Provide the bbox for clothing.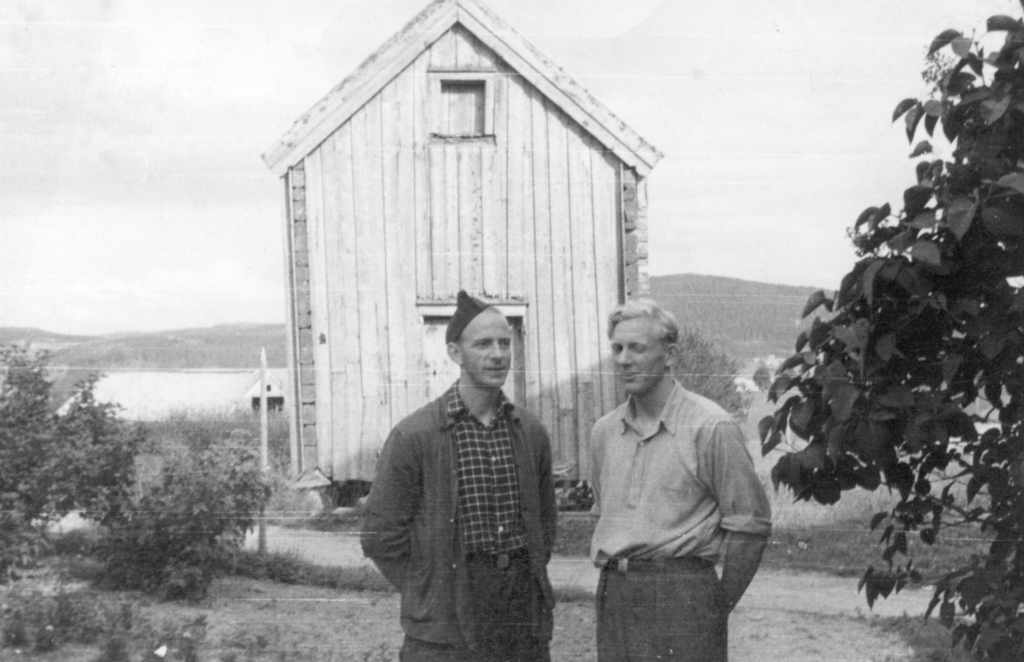
select_region(575, 335, 771, 642).
